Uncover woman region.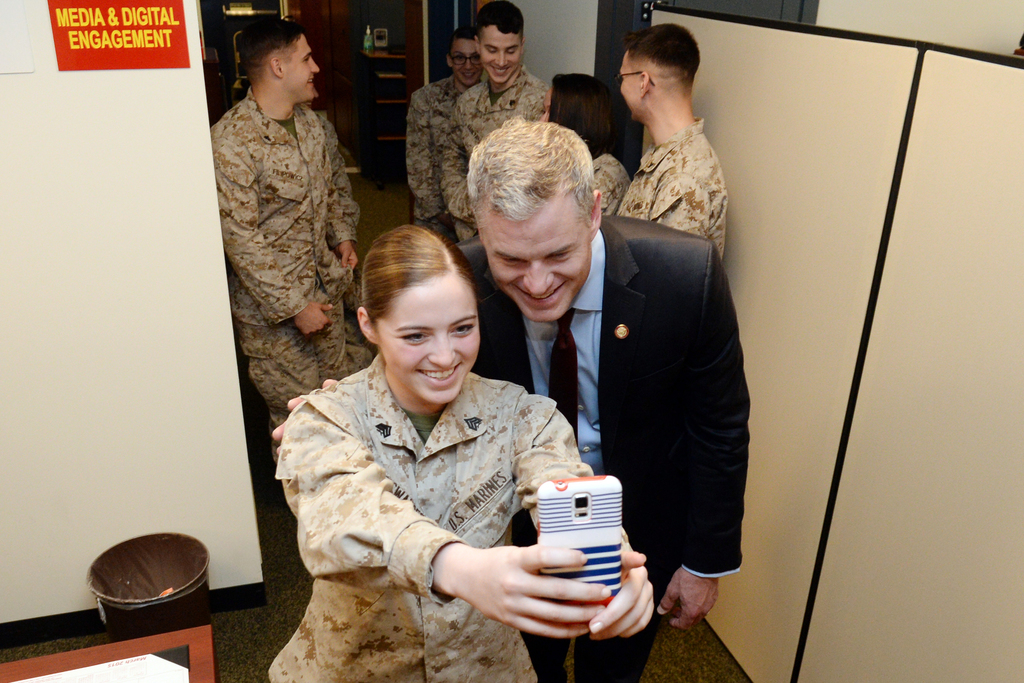
Uncovered: <region>529, 74, 631, 218</region>.
